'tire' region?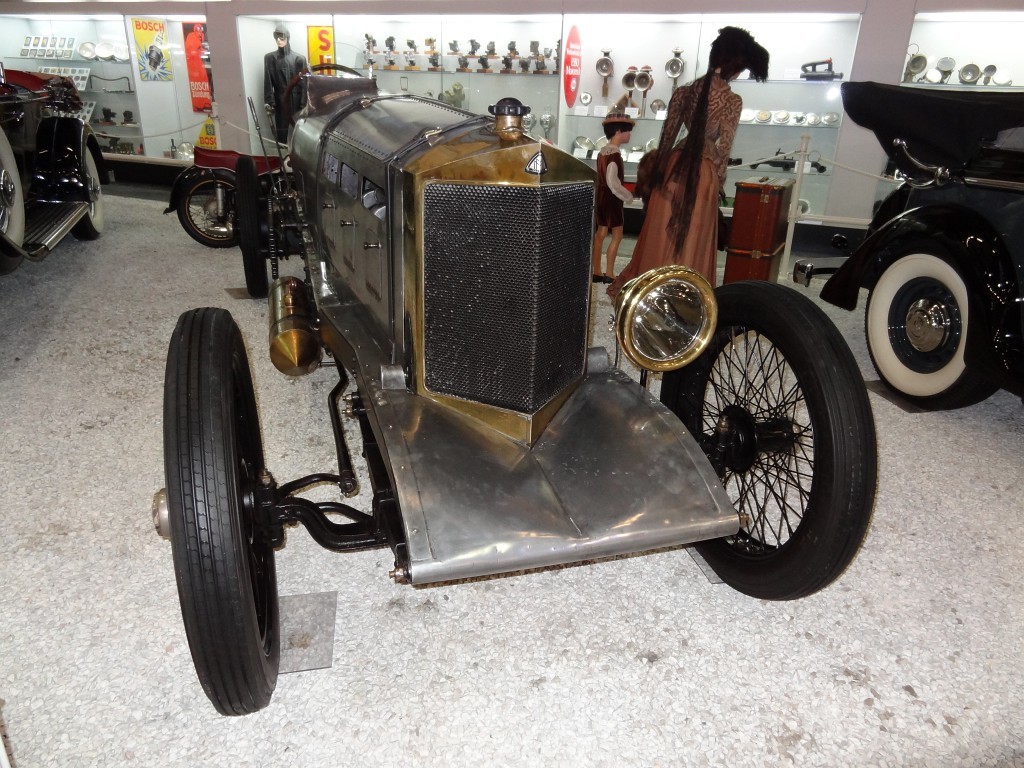
74/141/101/238
